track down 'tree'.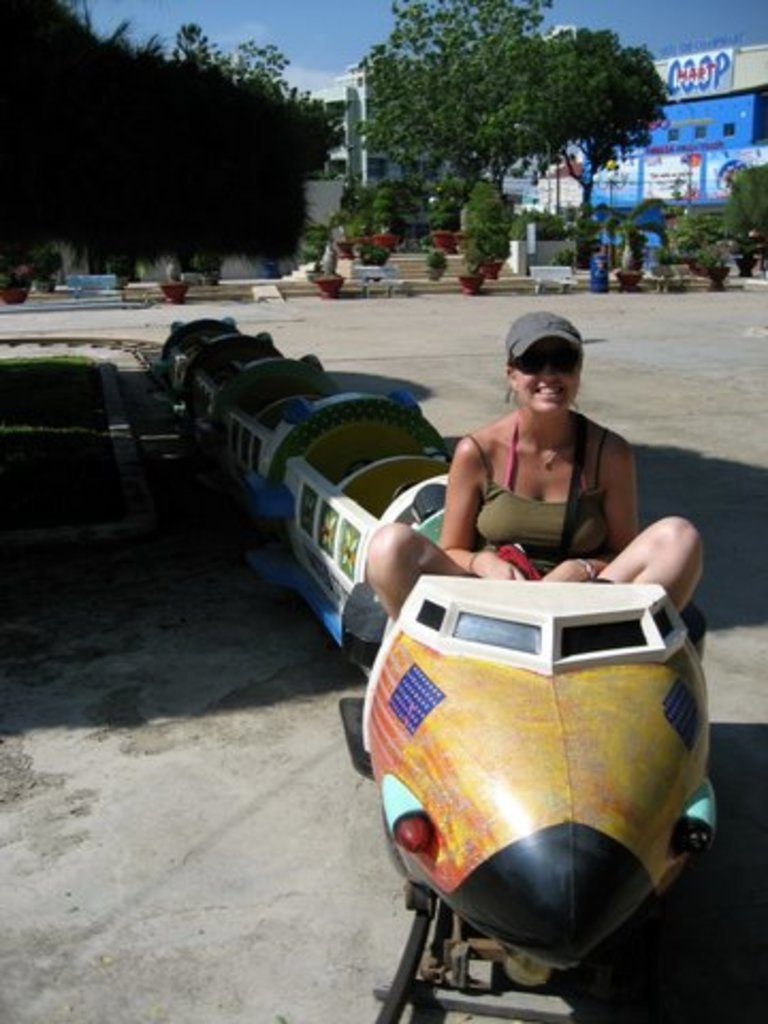
Tracked to pyautogui.locateOnScreen(371, 171, 403, 239).
